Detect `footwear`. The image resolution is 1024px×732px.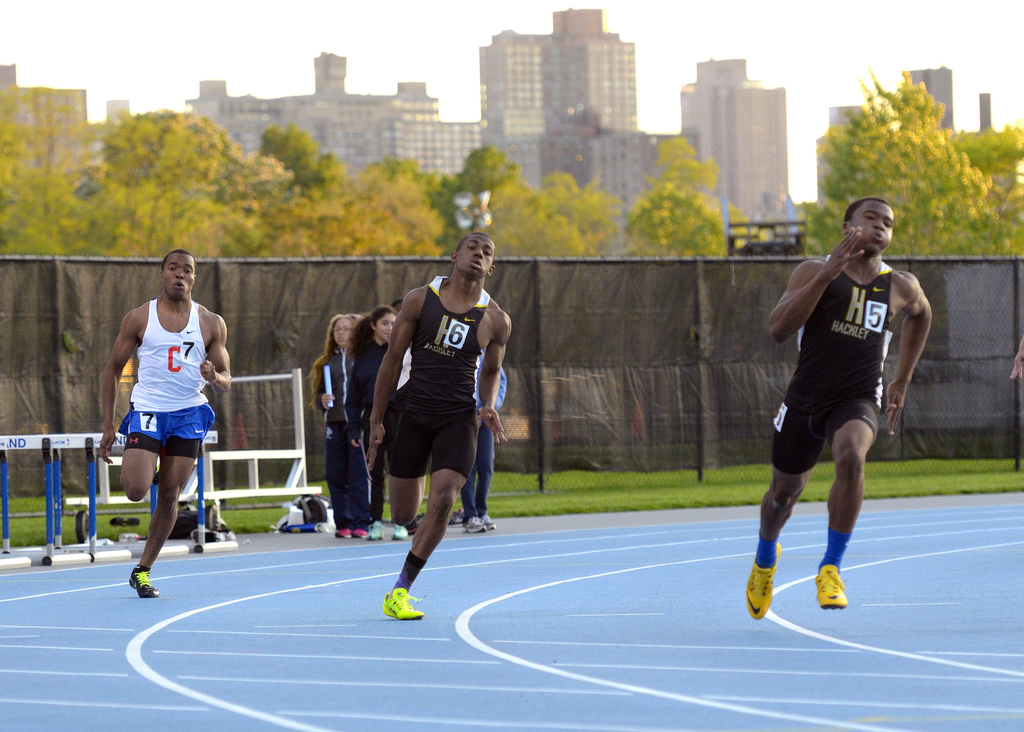
left=816, top=562, right=846, bottom=606.
